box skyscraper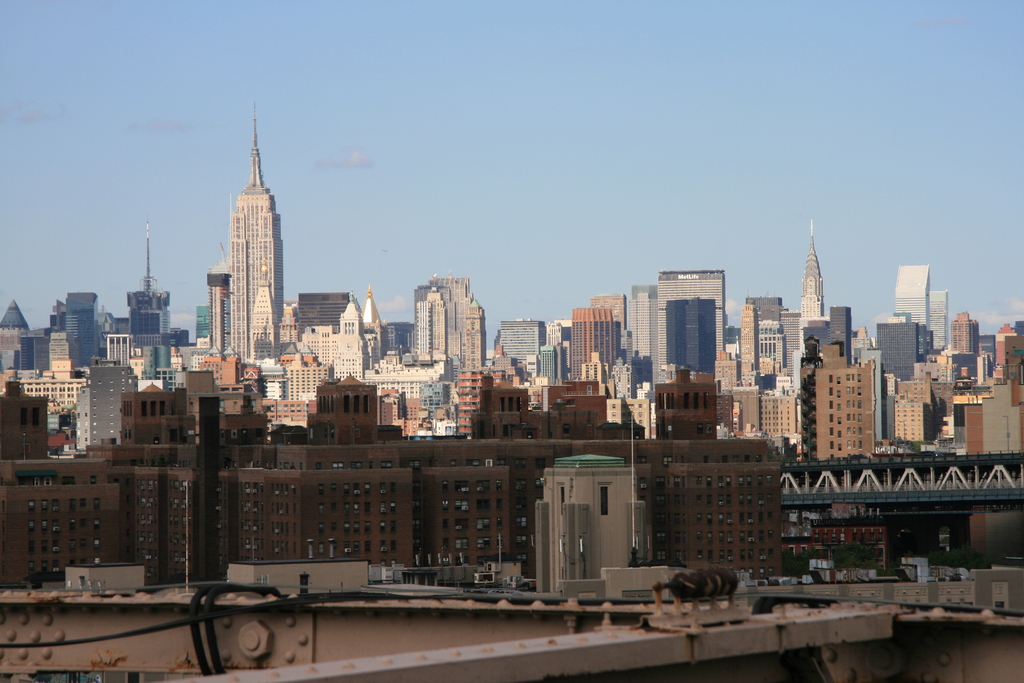
bbox=[202, 256, 243, 352]
